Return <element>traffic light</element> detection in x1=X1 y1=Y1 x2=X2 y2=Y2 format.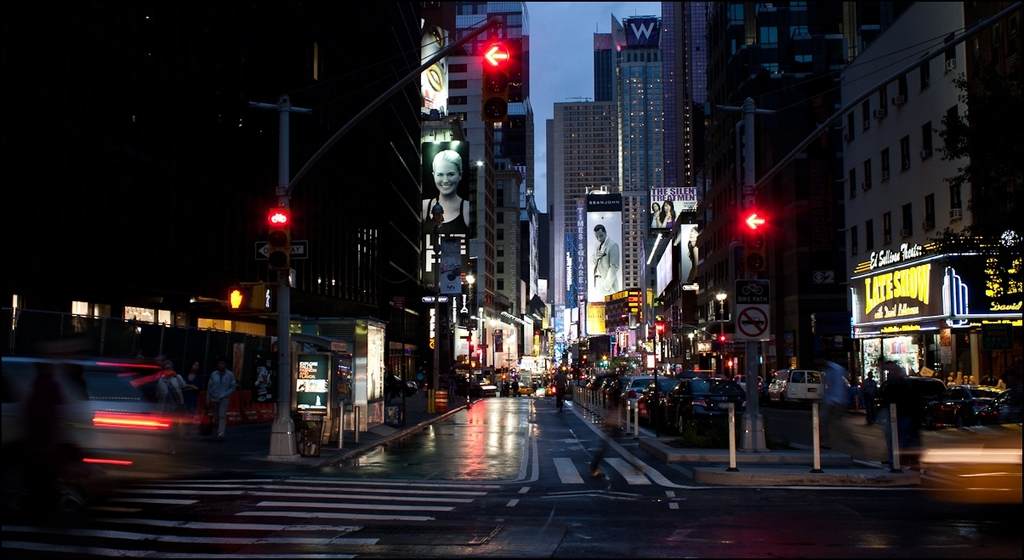
x1=657 y1=320 x2=663 y2=335.
